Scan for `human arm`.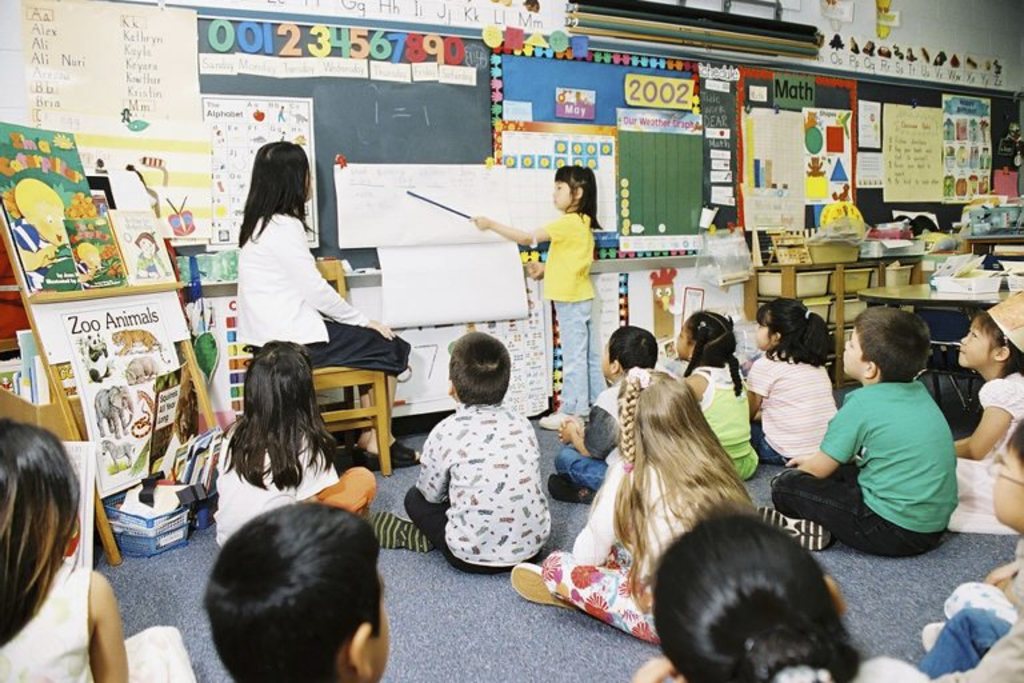
Scan result: bbox(952, 378, 1012, 460).
